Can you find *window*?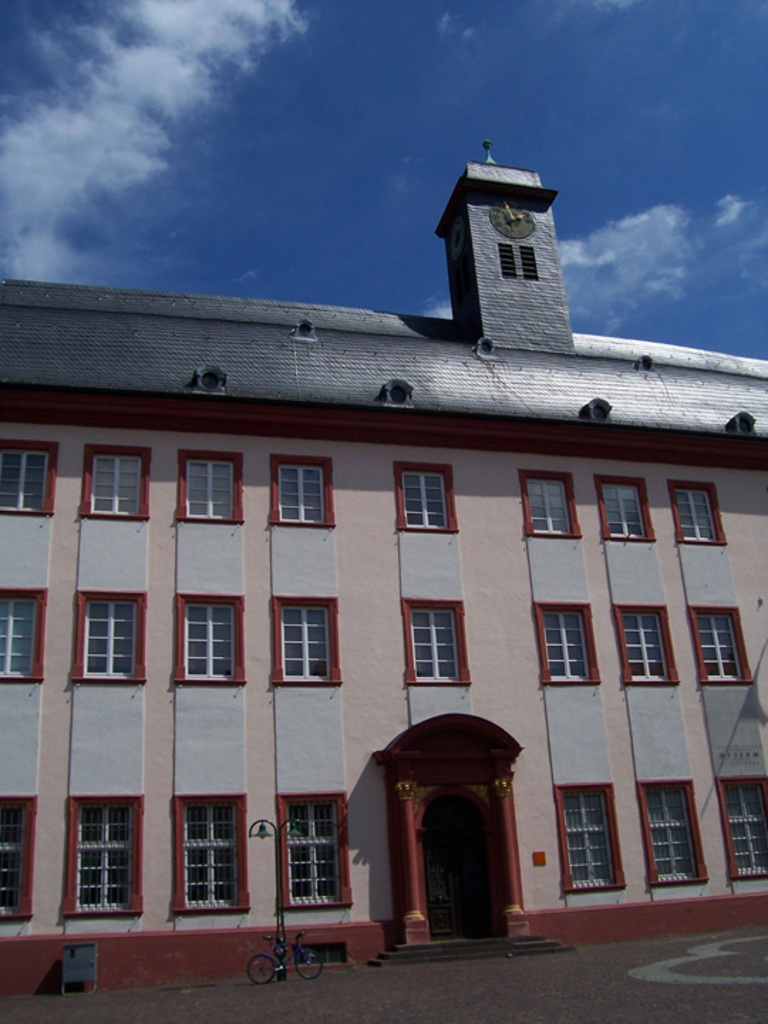
Yes, bounding box: locate(176, 792, 250, 907).
